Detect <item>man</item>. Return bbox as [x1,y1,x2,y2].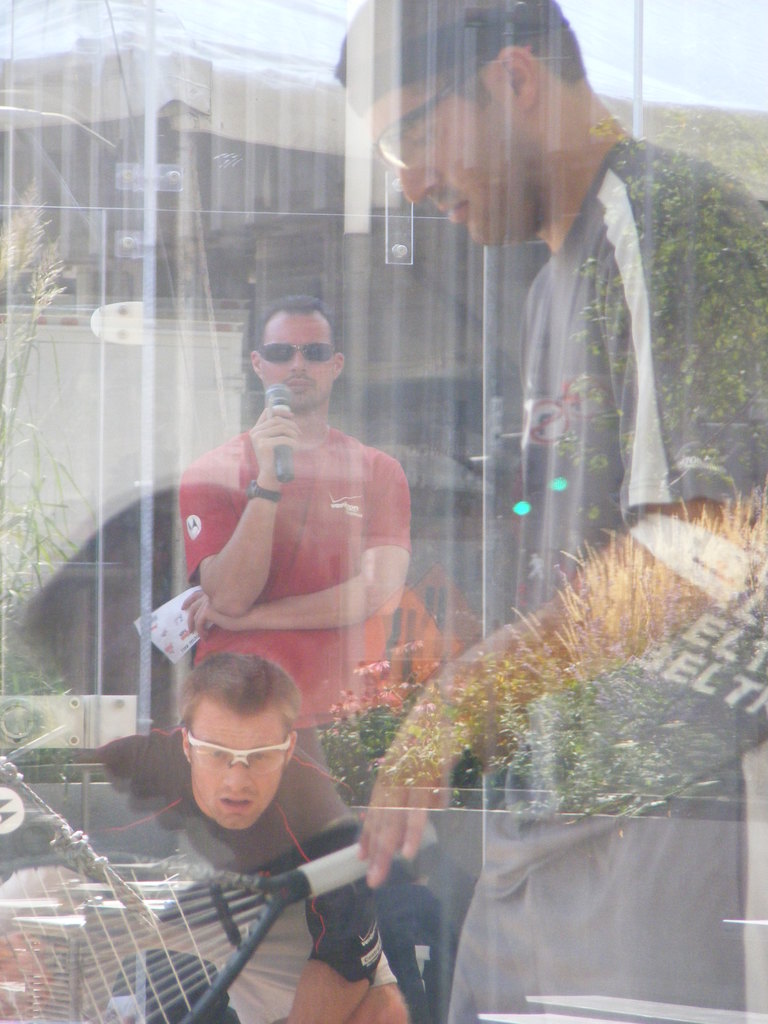
[0,652,405,1023].
